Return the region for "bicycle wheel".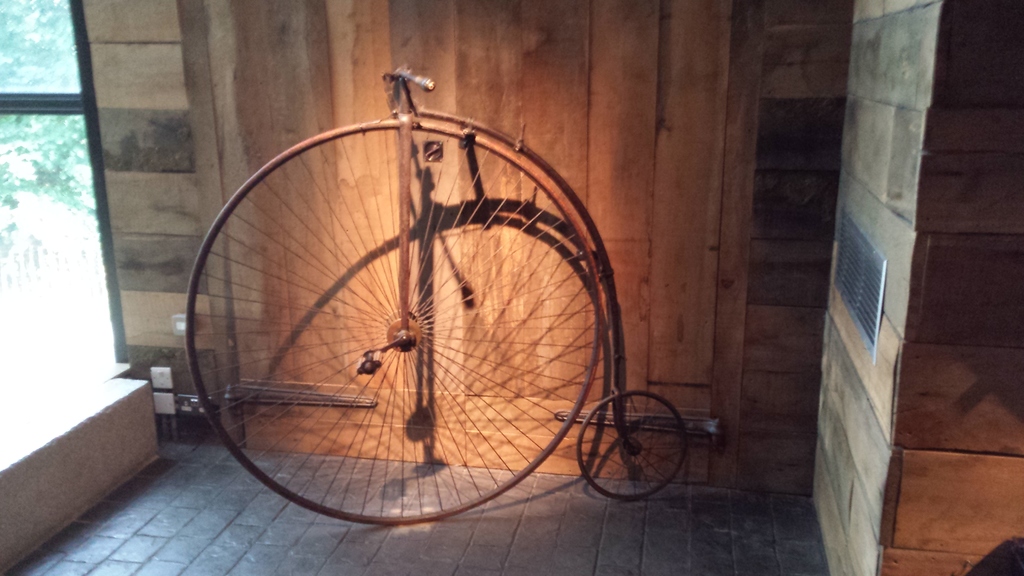
[x1=577, y1=385, x2=692, y2=502].
